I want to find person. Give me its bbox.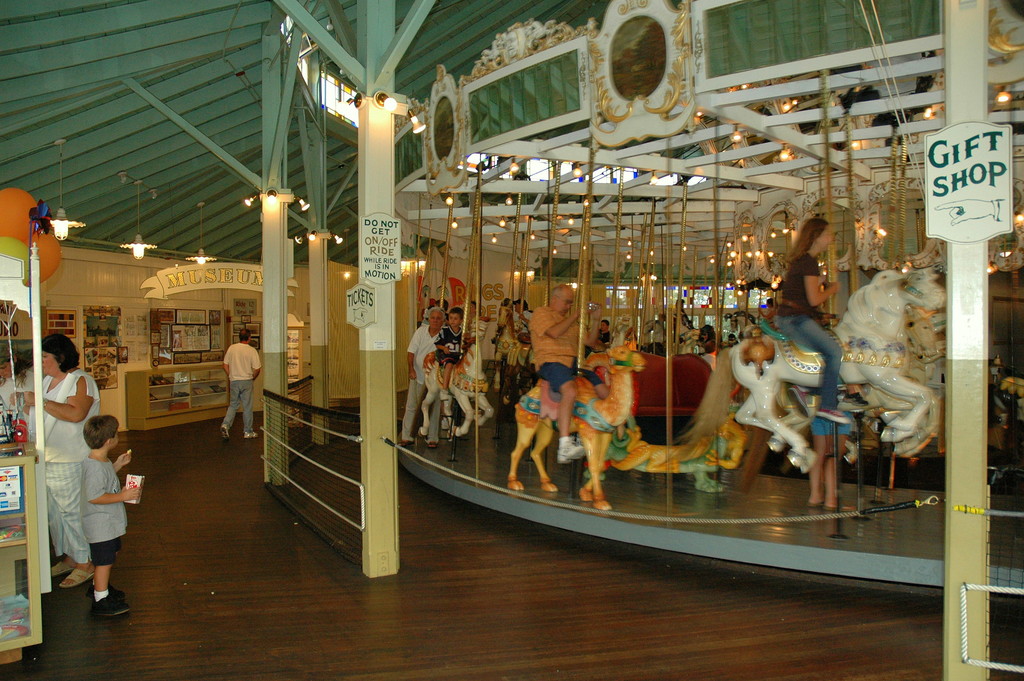
BBox(531, 279, 584, 460).
